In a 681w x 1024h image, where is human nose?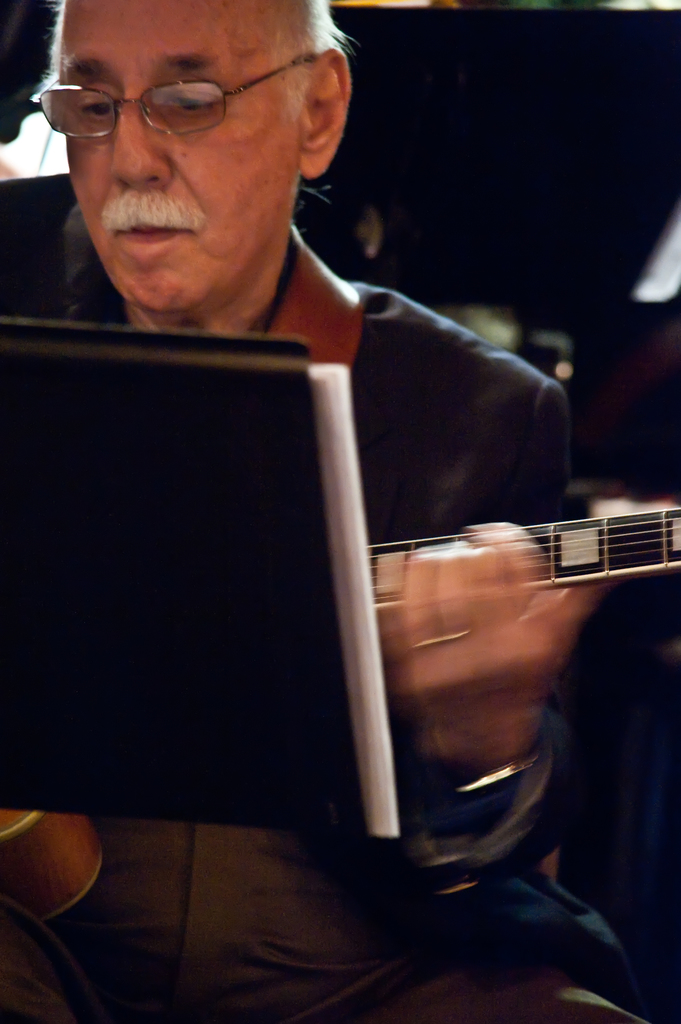
pyautogui.locateOnScreen(107, 90, 172, 186).
